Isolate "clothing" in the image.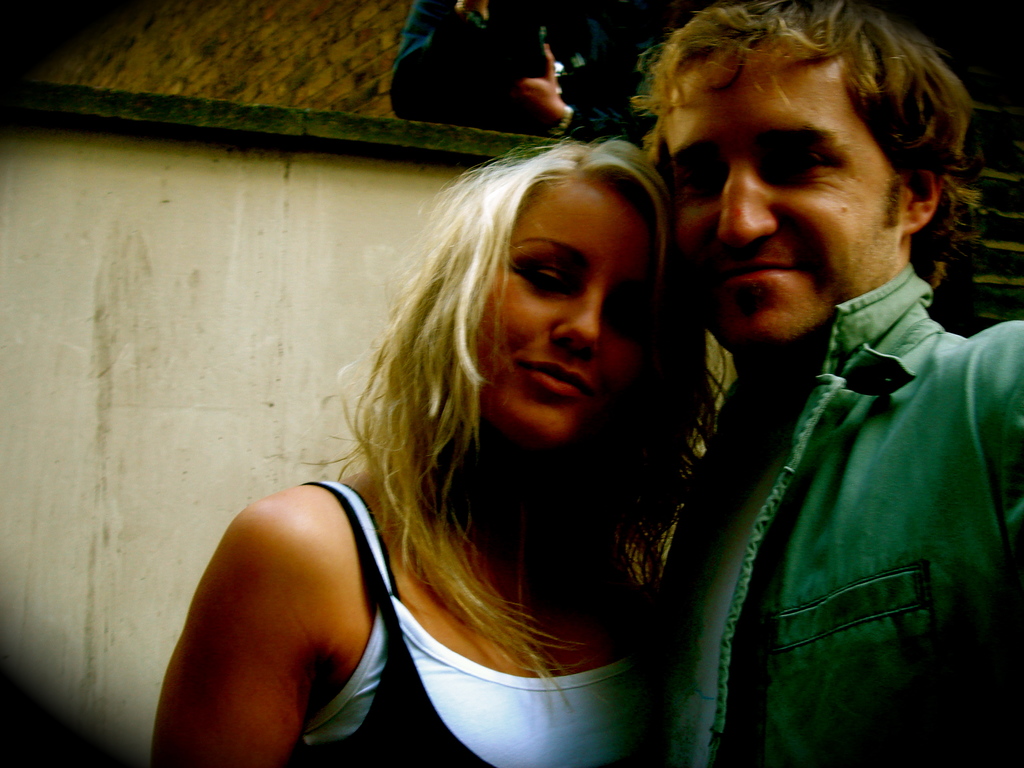
Isolated region: l=663, t=190, r=1013, b=756.
